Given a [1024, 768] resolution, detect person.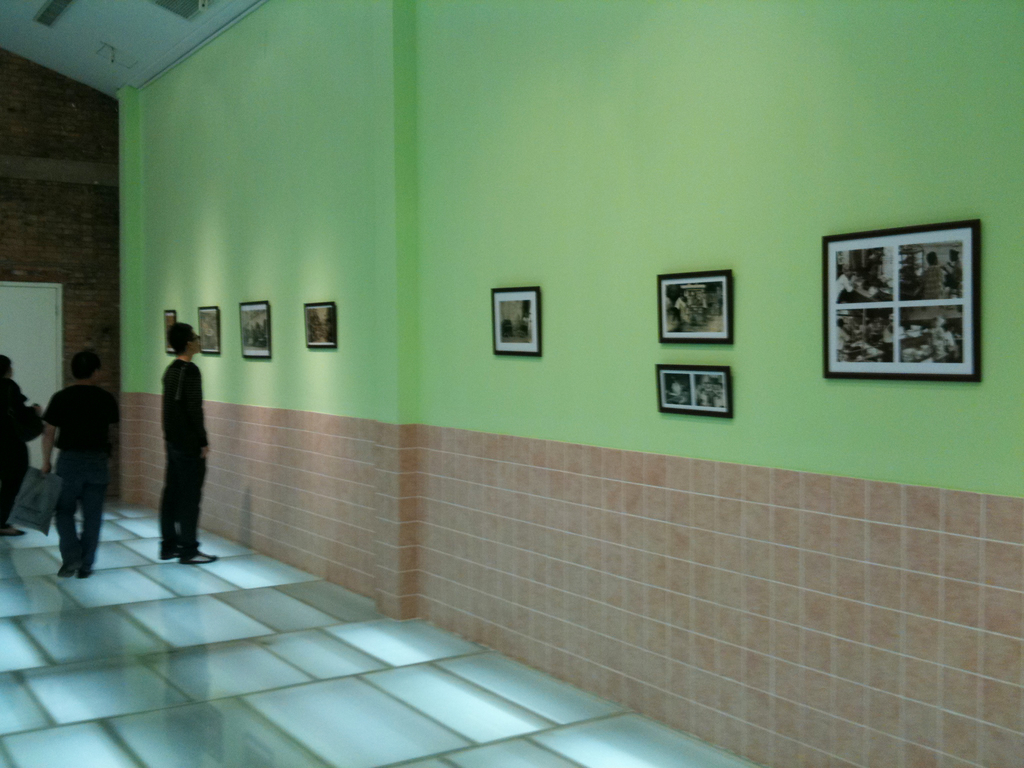
<box>833,260,856,305</box>.
